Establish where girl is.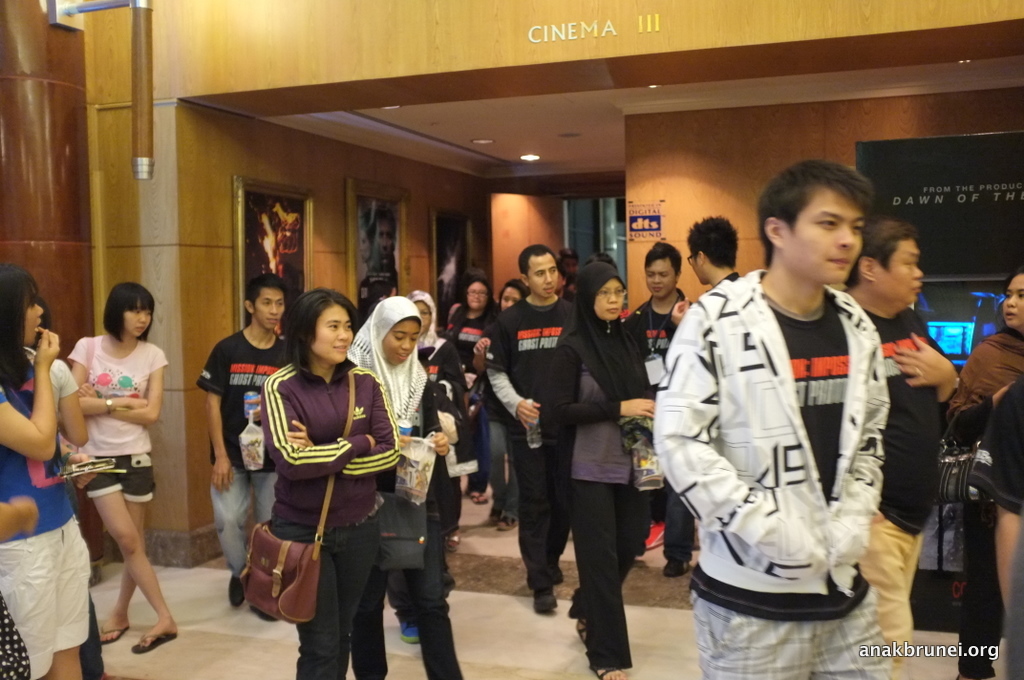
Established at (76,285,172,651).
